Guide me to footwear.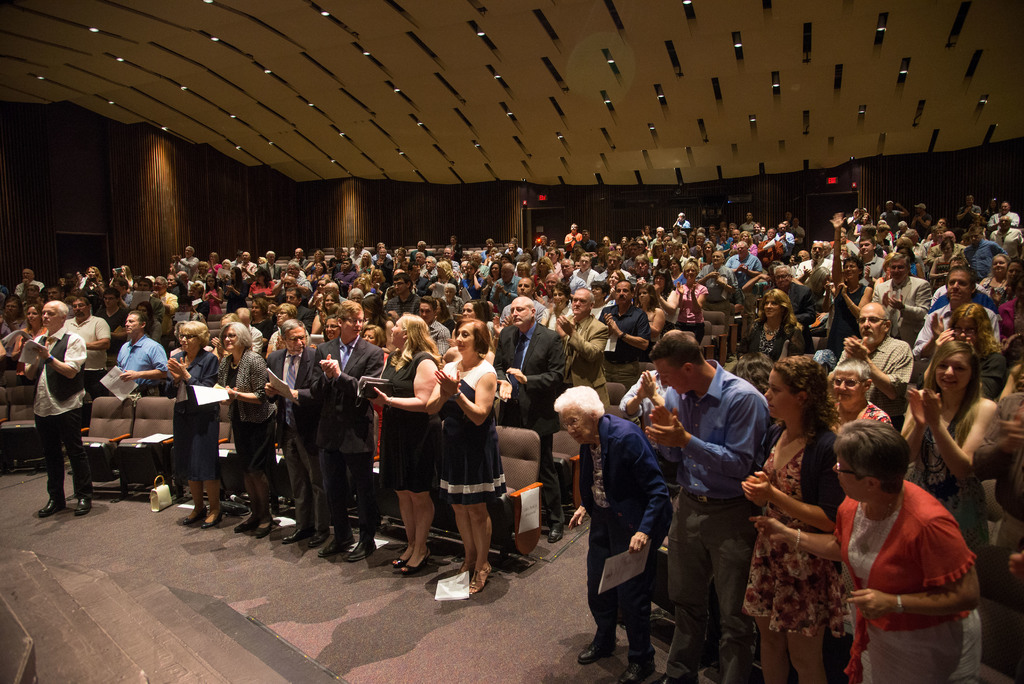
Guidance: bbox=[319, 537, 353, 555].
